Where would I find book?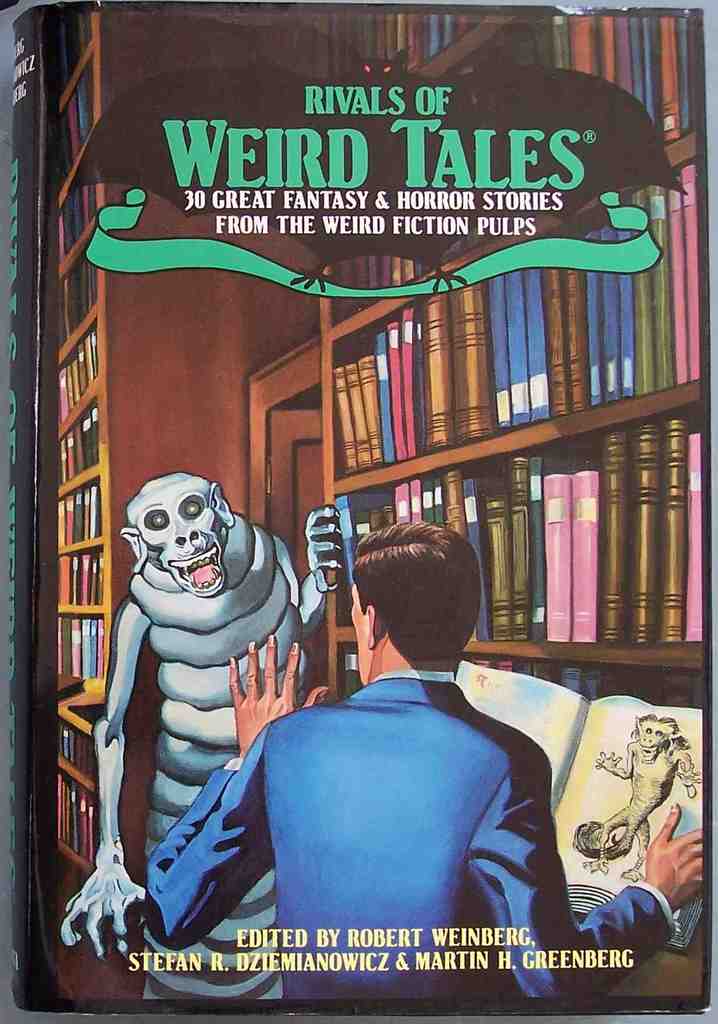
At (478,19,701,148).
